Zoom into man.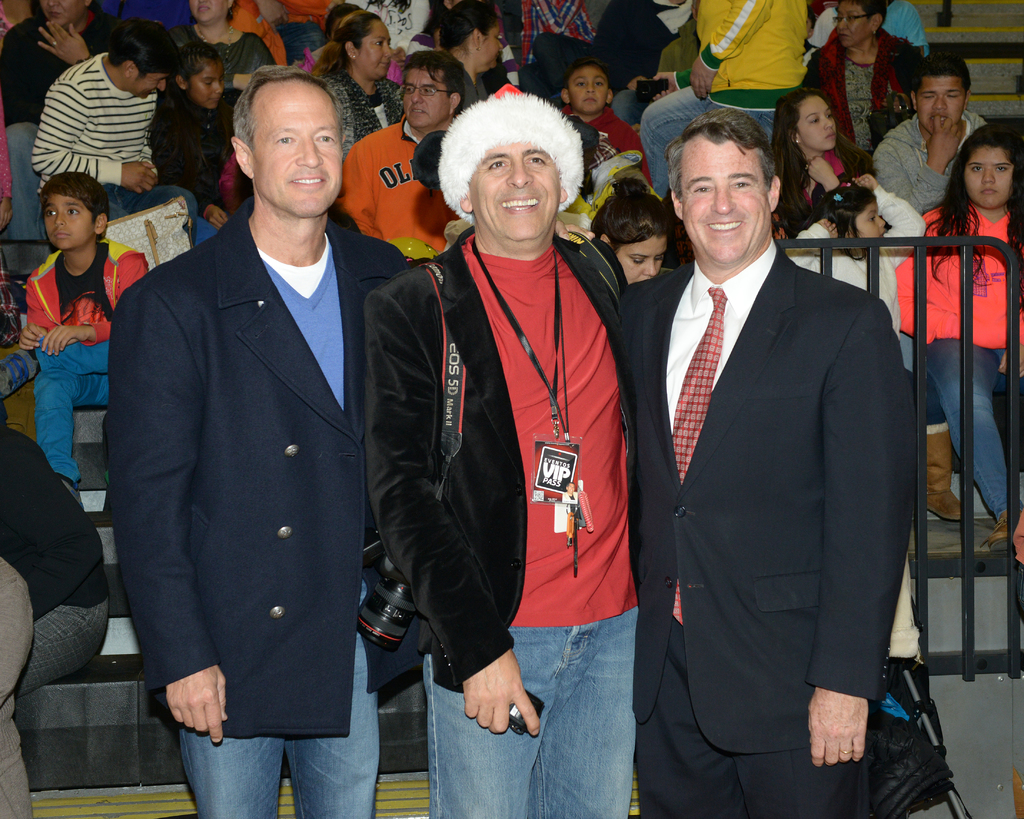
Zoom target: 616:105:925:818.
